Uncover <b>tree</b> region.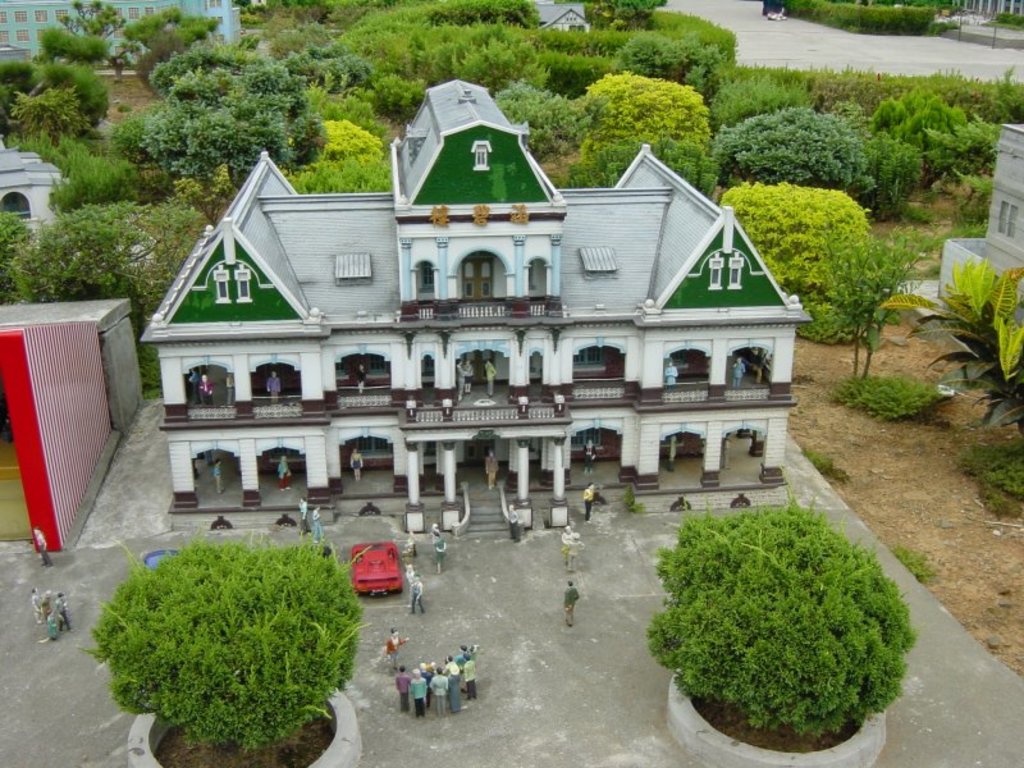
Uncovered: [left=127, top=44, right=326, bottom=182].
